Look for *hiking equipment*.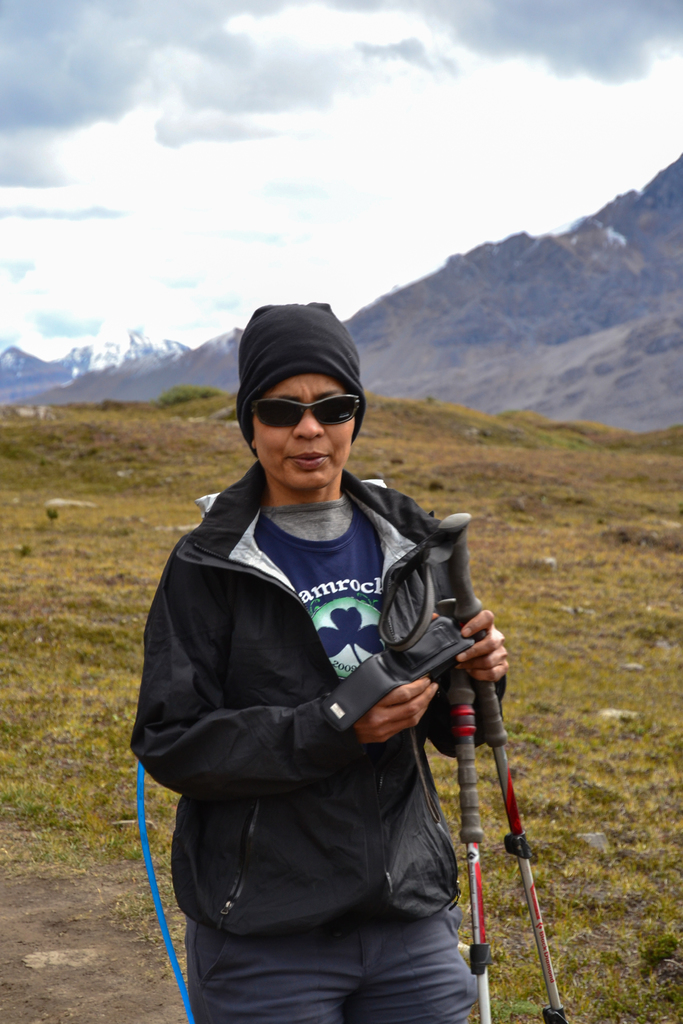
Found: [left=432, top=510, right=570, bottom=1023].
